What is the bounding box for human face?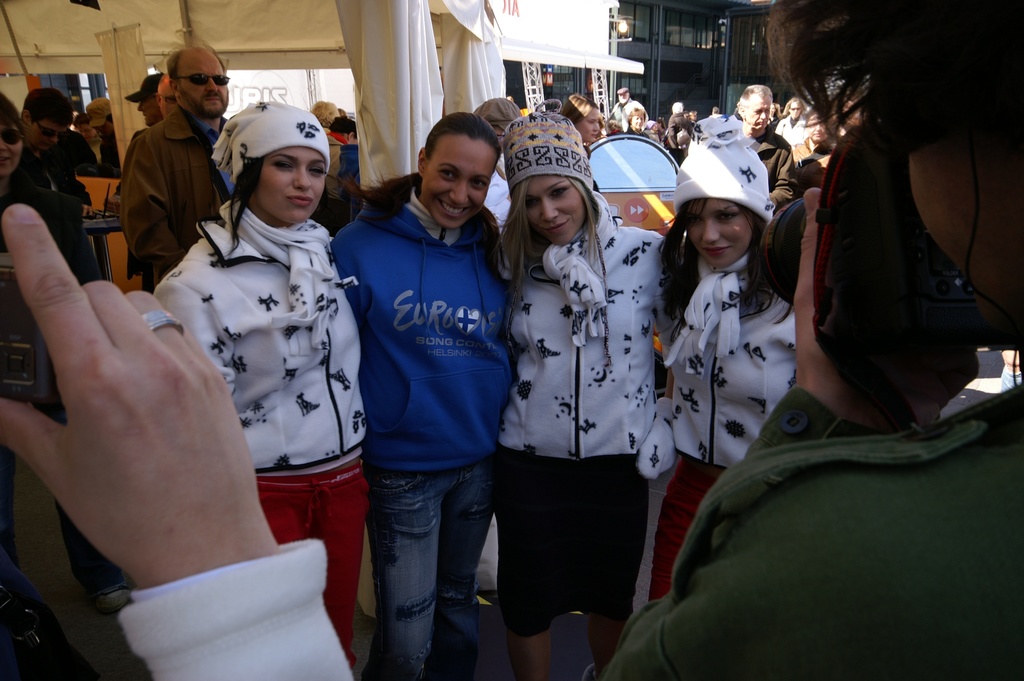
detection(632, 115, 644, 130).
